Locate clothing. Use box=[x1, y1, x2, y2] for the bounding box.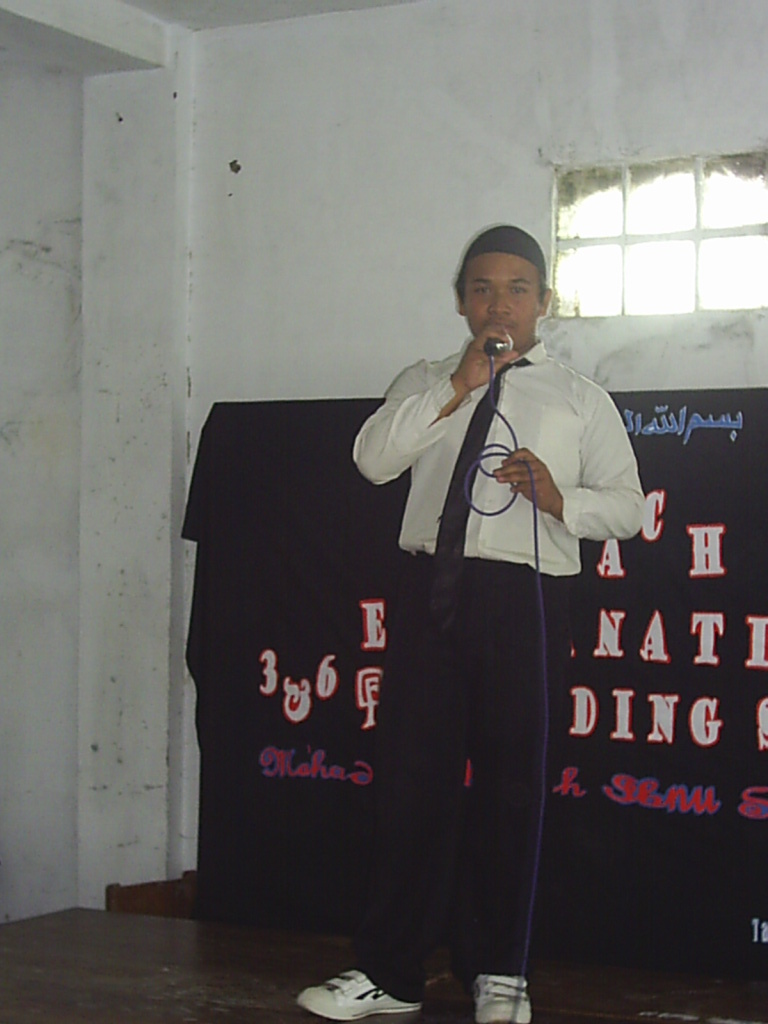
box=[355, 274, 648, 903].
